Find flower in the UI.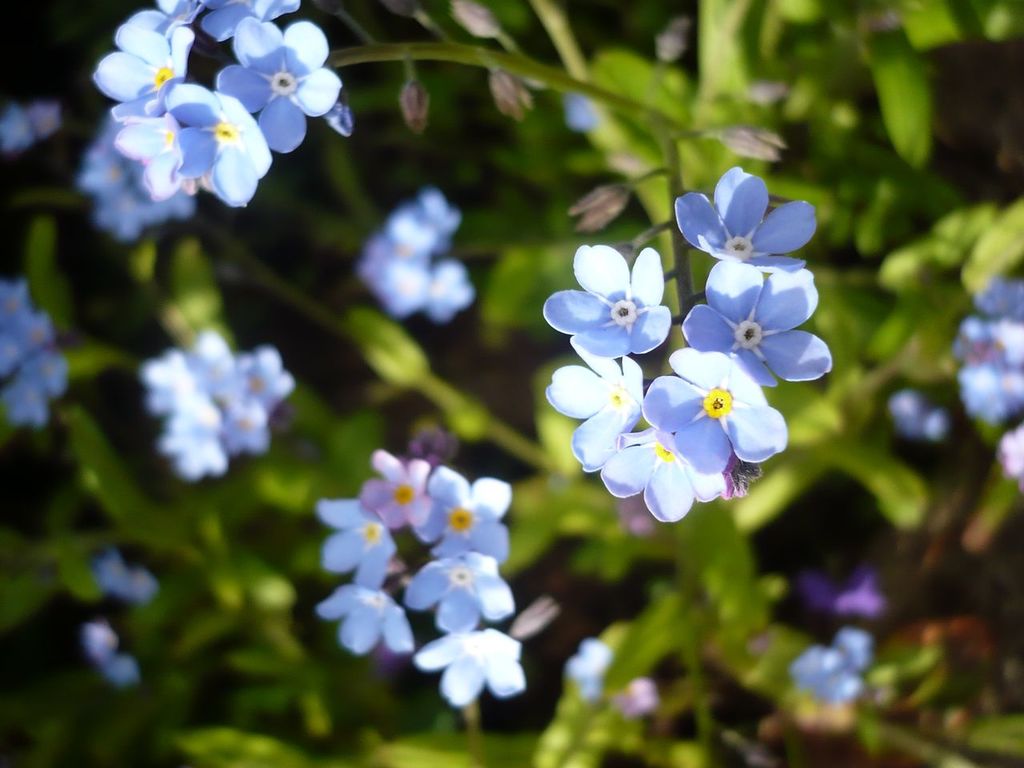
UI element at (394, 186, 459, 258).
